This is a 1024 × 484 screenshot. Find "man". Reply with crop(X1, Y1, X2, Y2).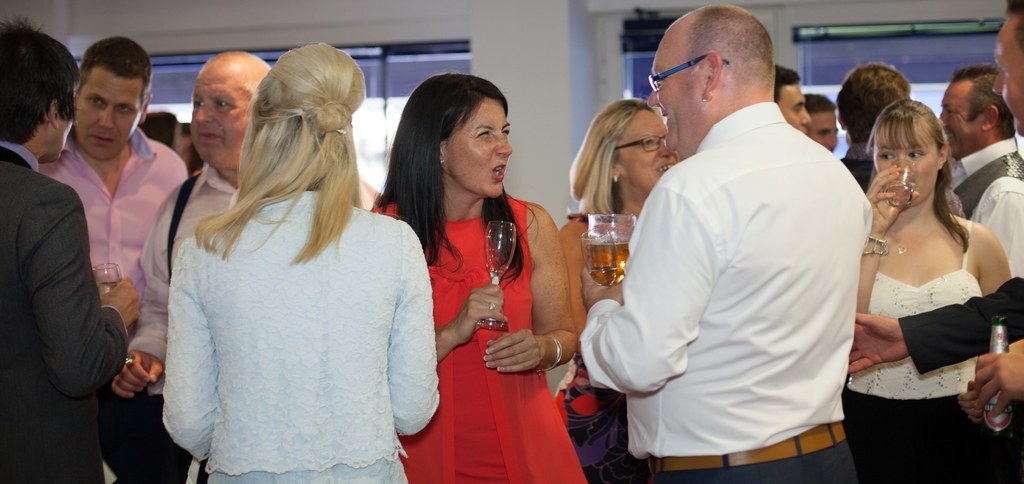
crop(111, 45, 268, 403).
